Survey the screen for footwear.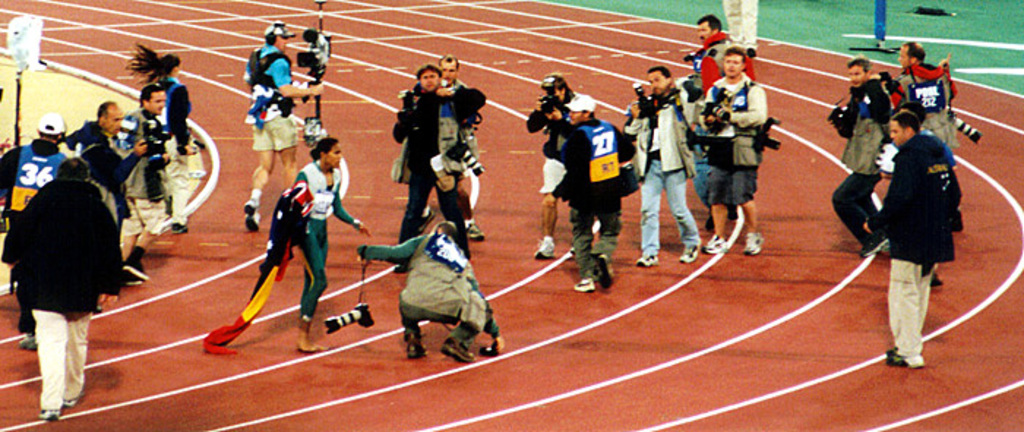
Survey found: [left=401, top=327, right=423, bottom=360].
